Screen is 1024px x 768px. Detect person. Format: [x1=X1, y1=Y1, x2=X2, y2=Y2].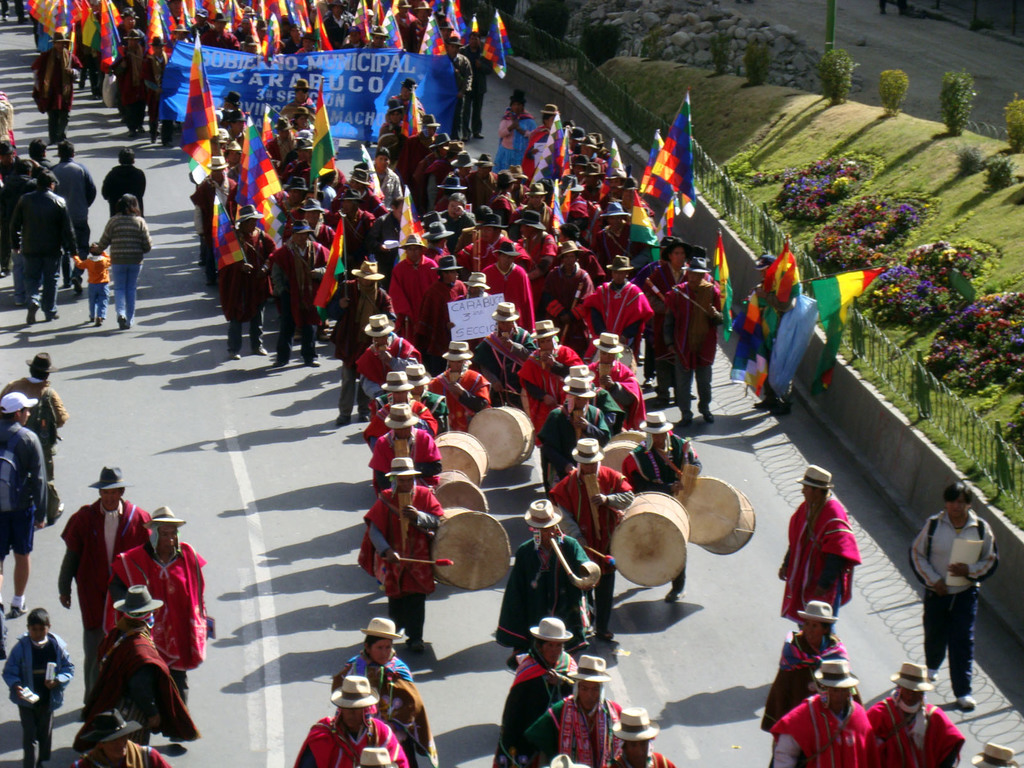
[x1=0, y1=348, x2=70, y2=524].
